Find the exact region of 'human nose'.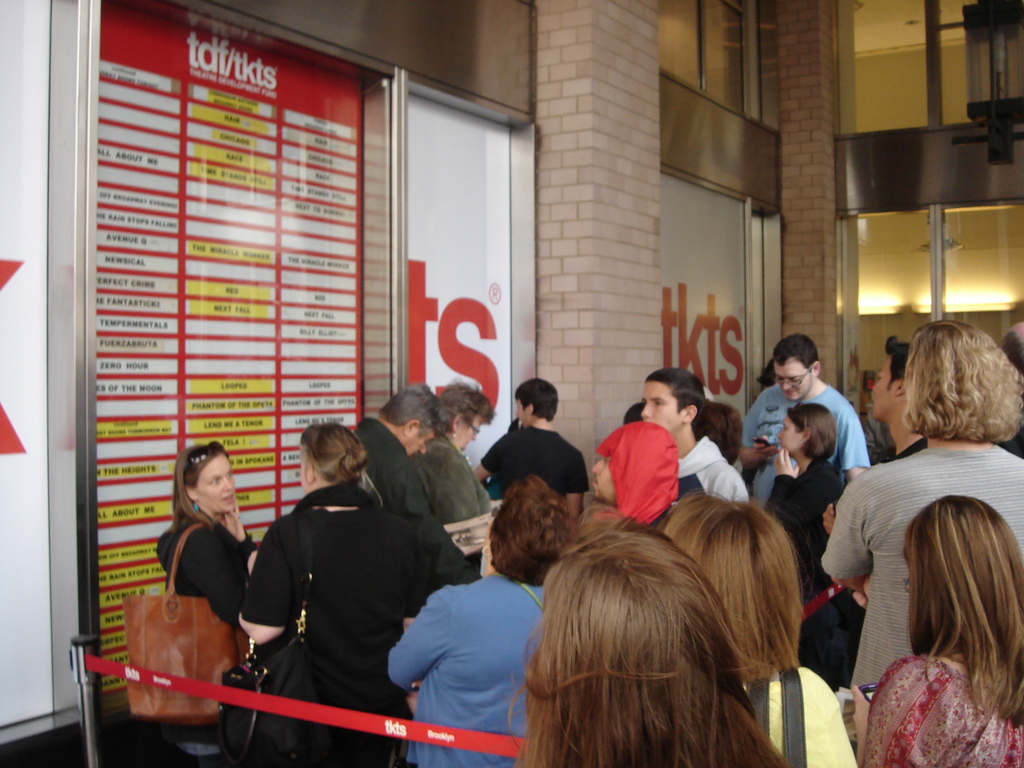
Exact region: detection(592, 460, 603, 474).
